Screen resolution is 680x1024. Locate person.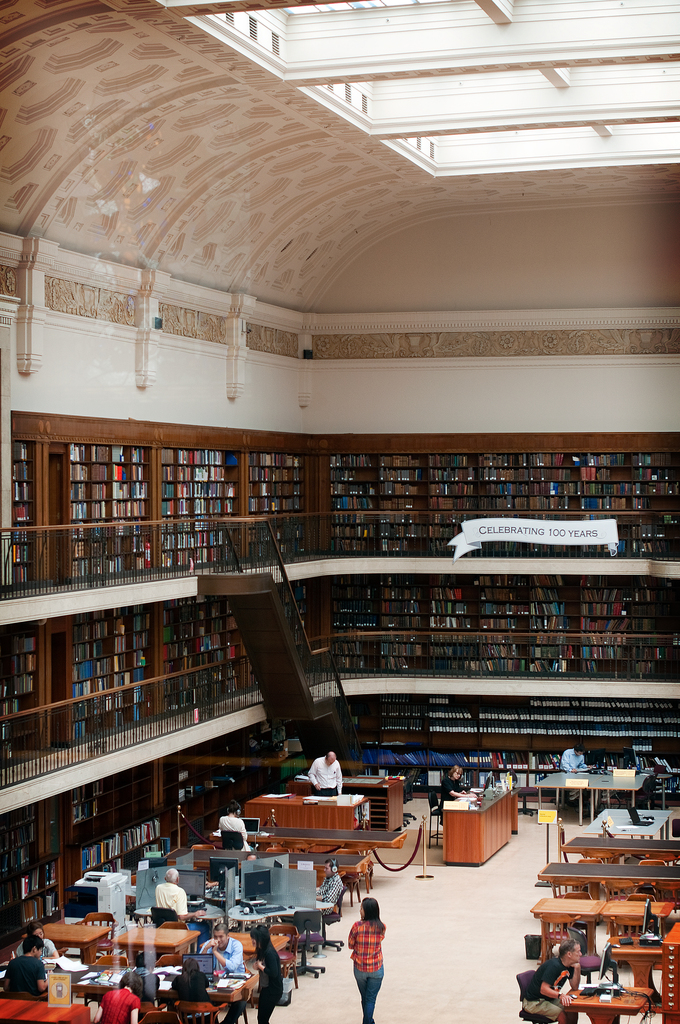
Rect(345, 912, 395, 1013).
